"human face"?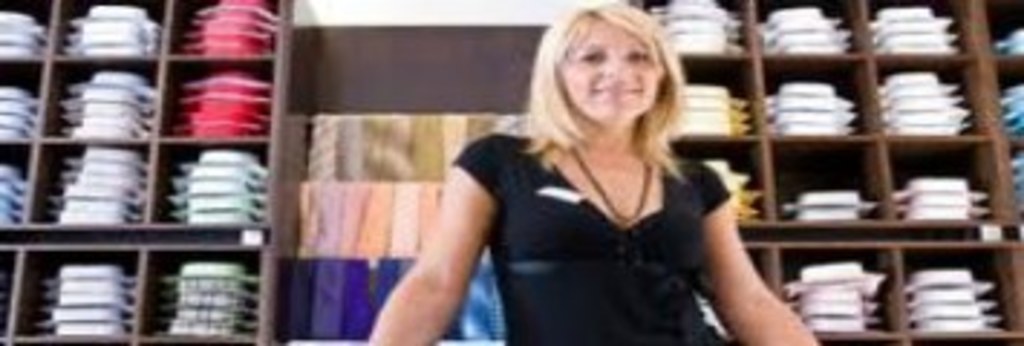
557, 14, 661, 124
